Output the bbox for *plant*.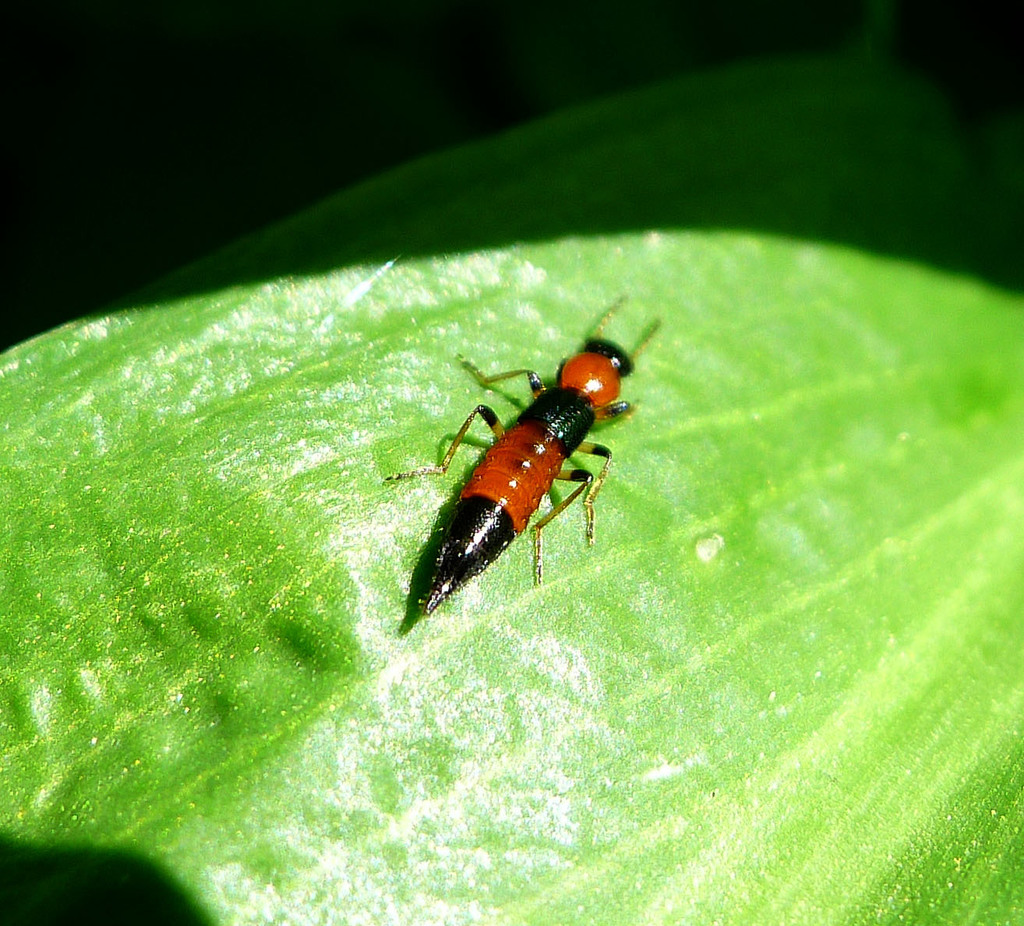
select_region(0, 76, 1023, 922).
